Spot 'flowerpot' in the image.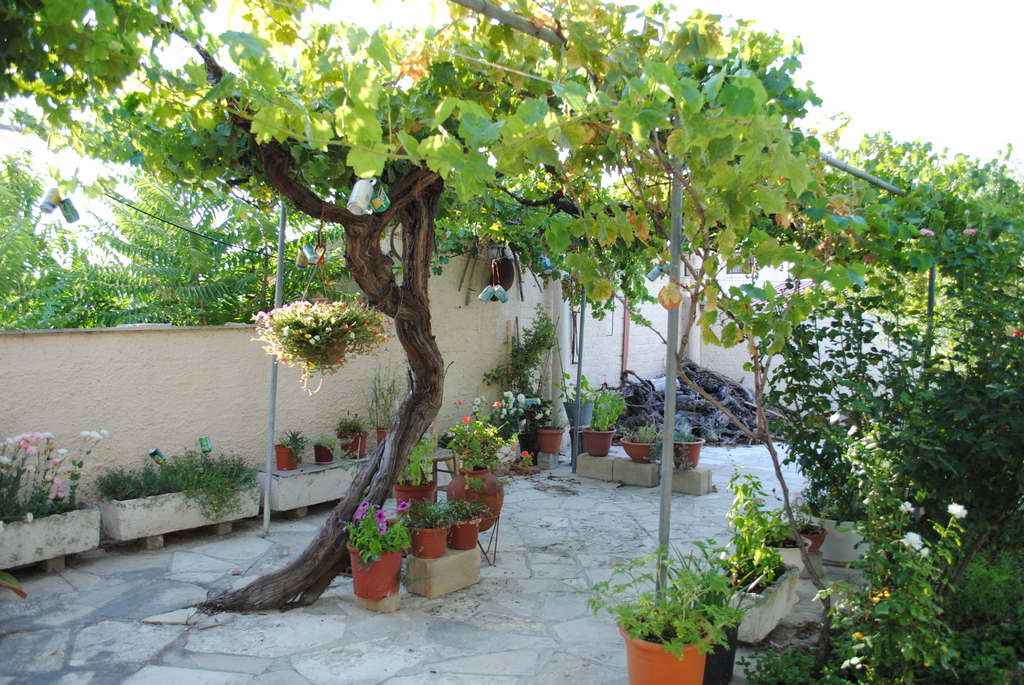
'flowerpot' found at (left=619, top=606, right=716, bottom=684).
